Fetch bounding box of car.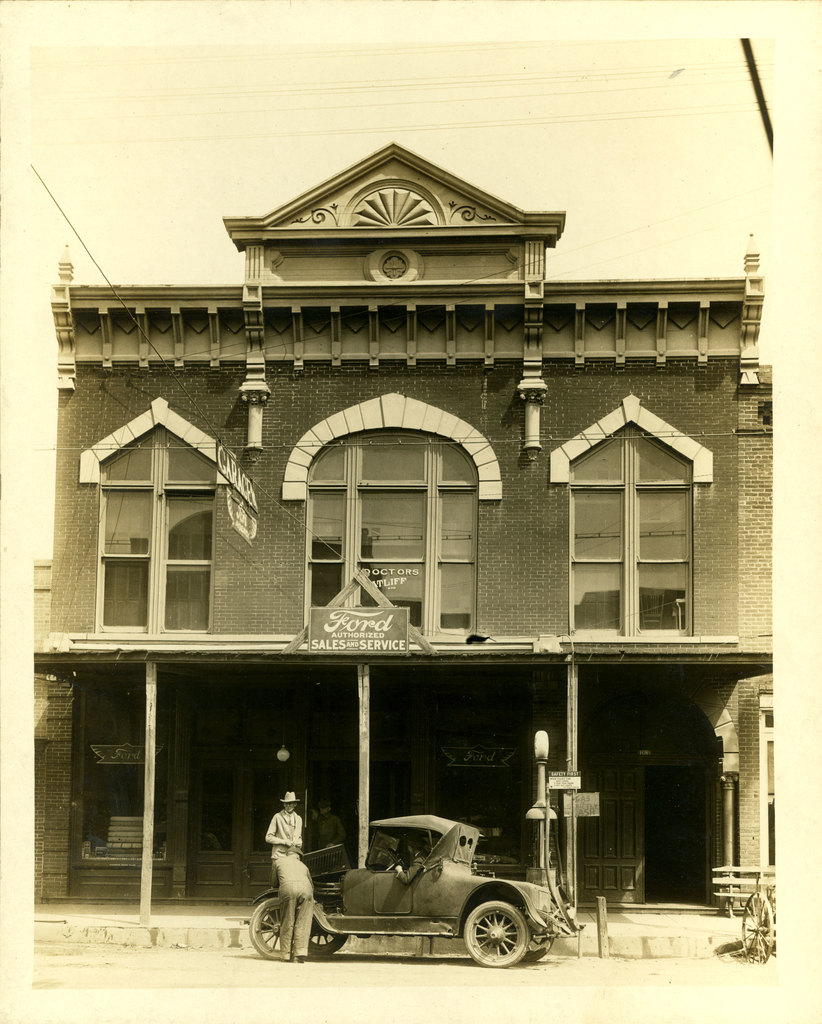
Bbox: region(284, 806, 558, 957).
